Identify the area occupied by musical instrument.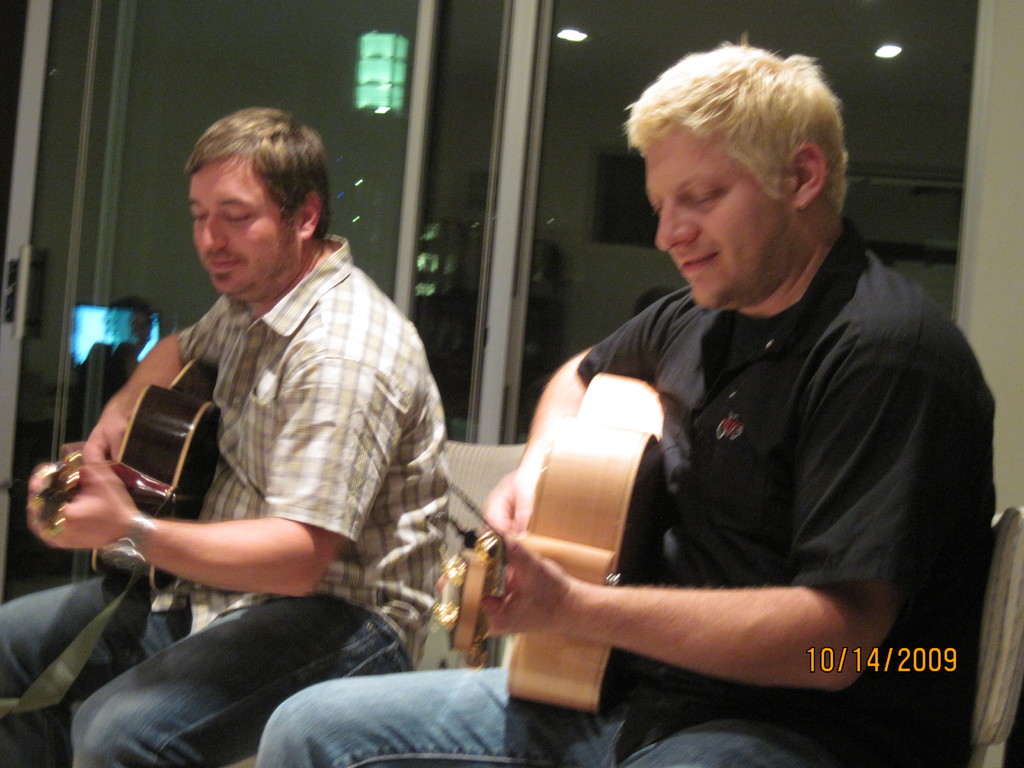
Area: x1=34, y1=362, x2=234, y2=596.
